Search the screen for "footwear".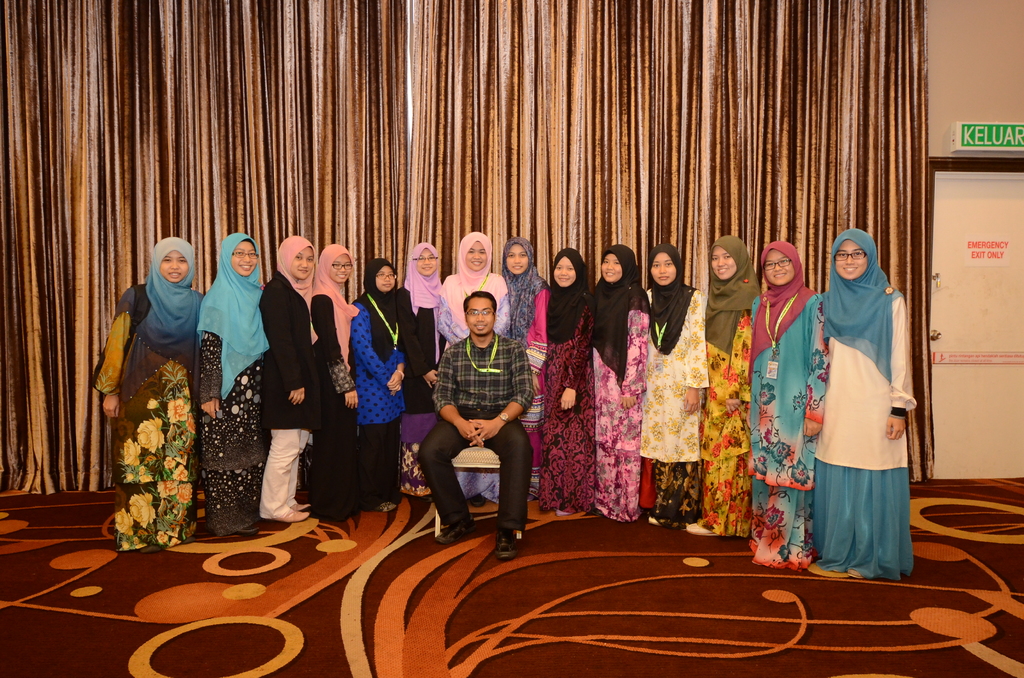
Found at (left=648, top=517, right=662, bottom=528).
